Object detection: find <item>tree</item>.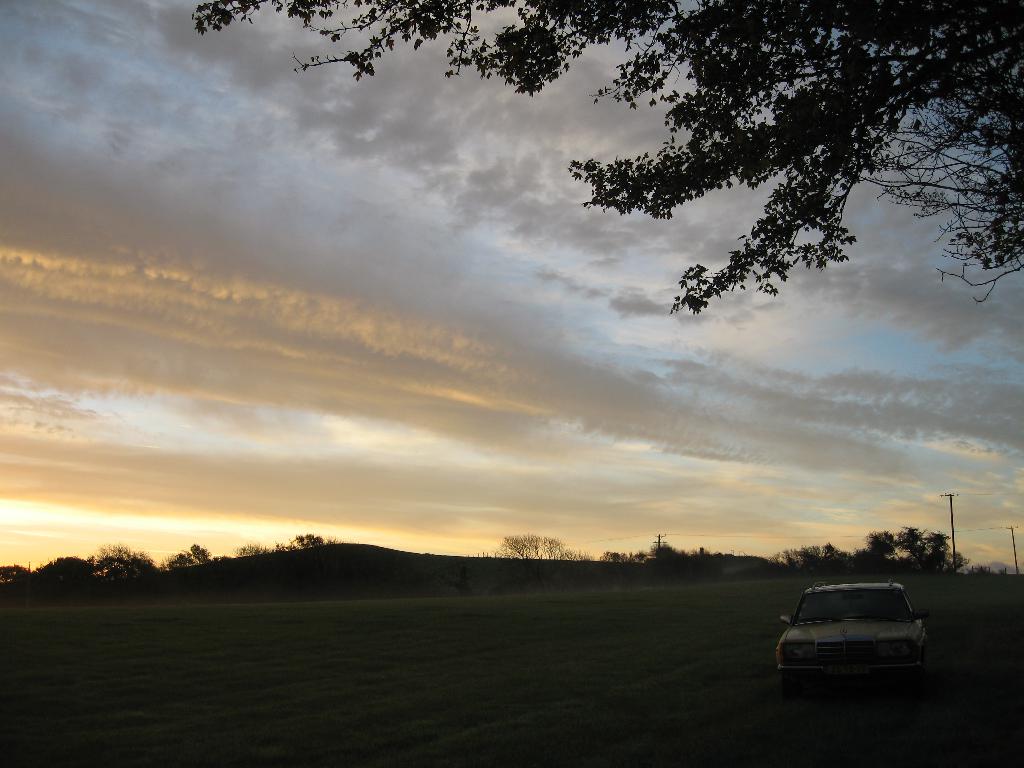
191:2:1021:316.
